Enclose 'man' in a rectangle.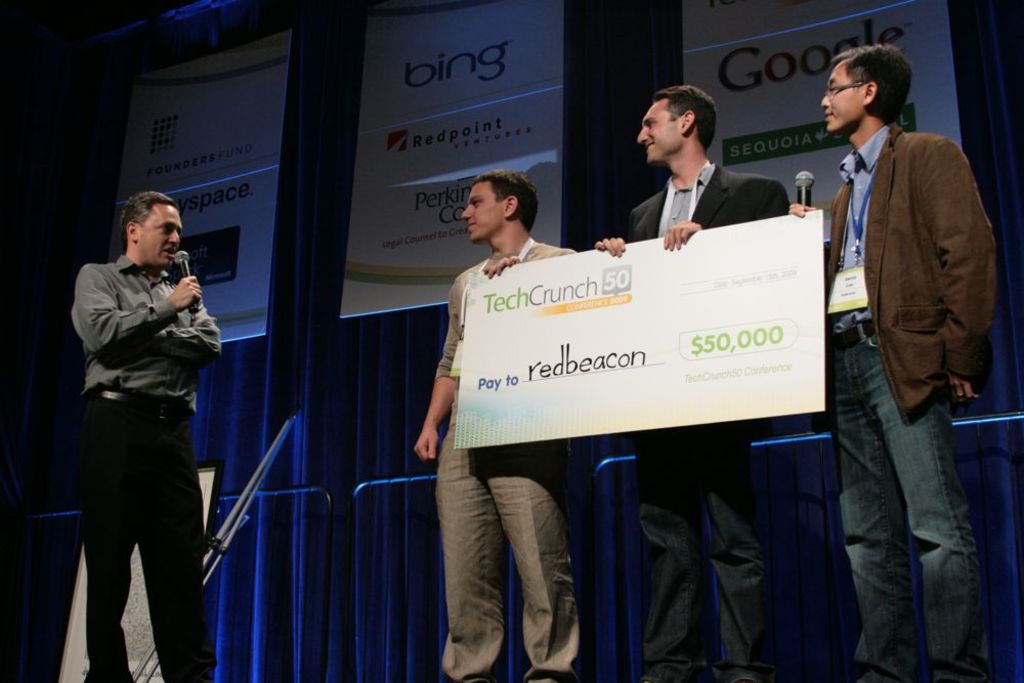
x1=415, y1=169, x2=584, y2=682.
